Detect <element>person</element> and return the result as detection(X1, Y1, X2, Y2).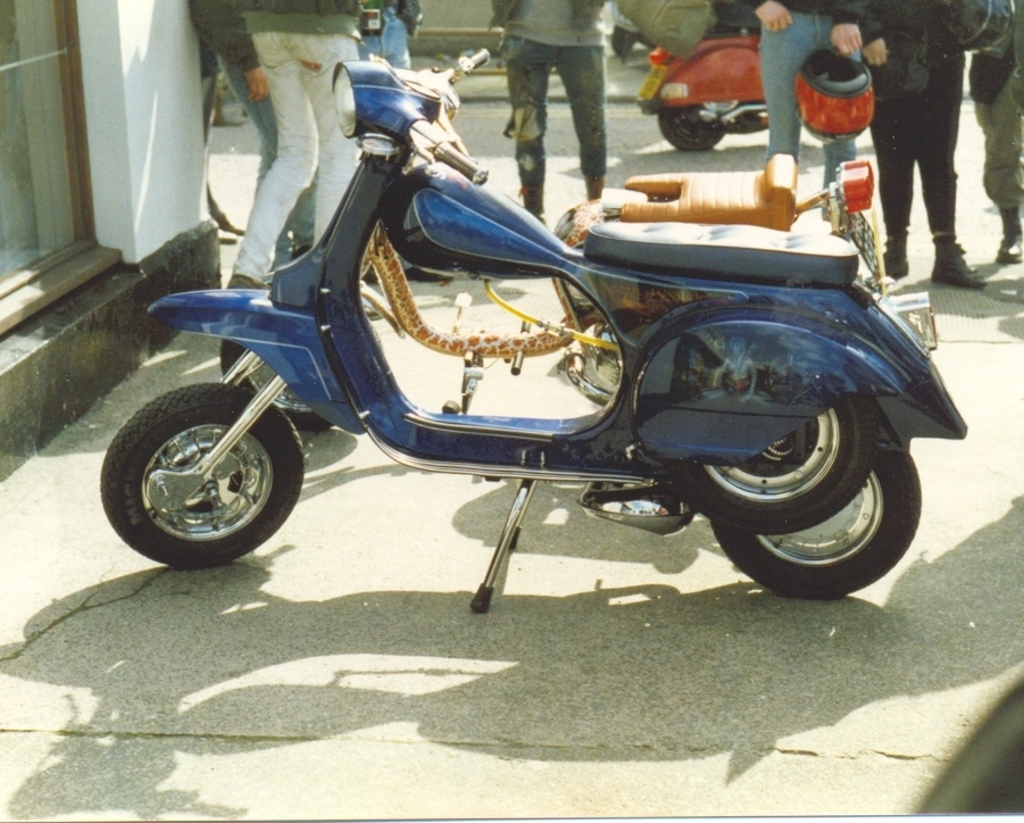
detection(352, 0, 432, 68).
